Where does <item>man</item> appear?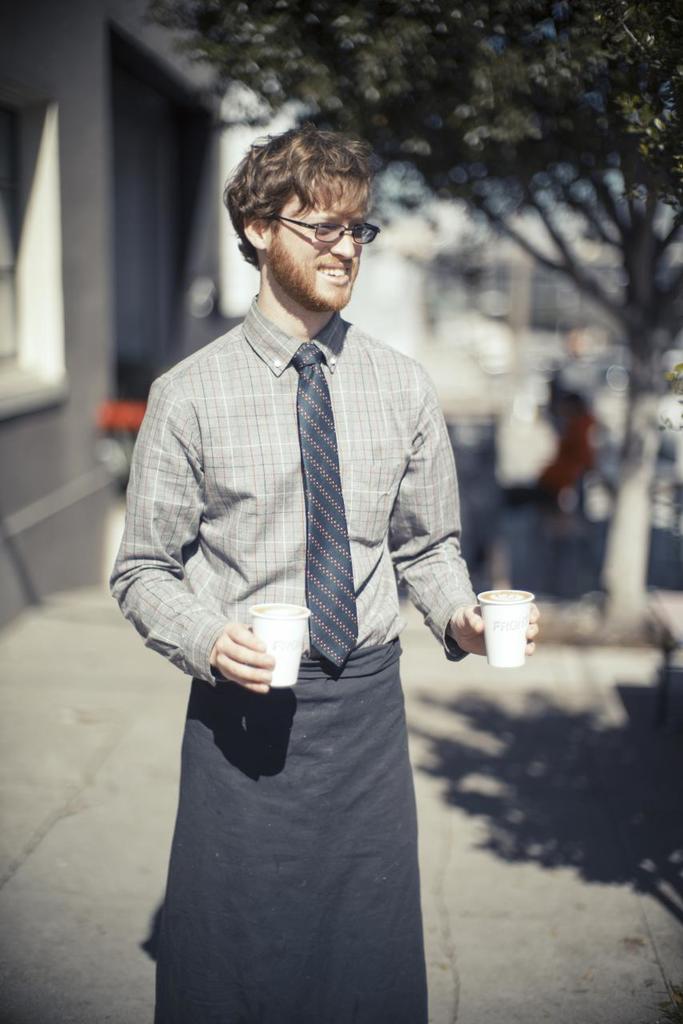
Appears at 120,118,501,1023.
